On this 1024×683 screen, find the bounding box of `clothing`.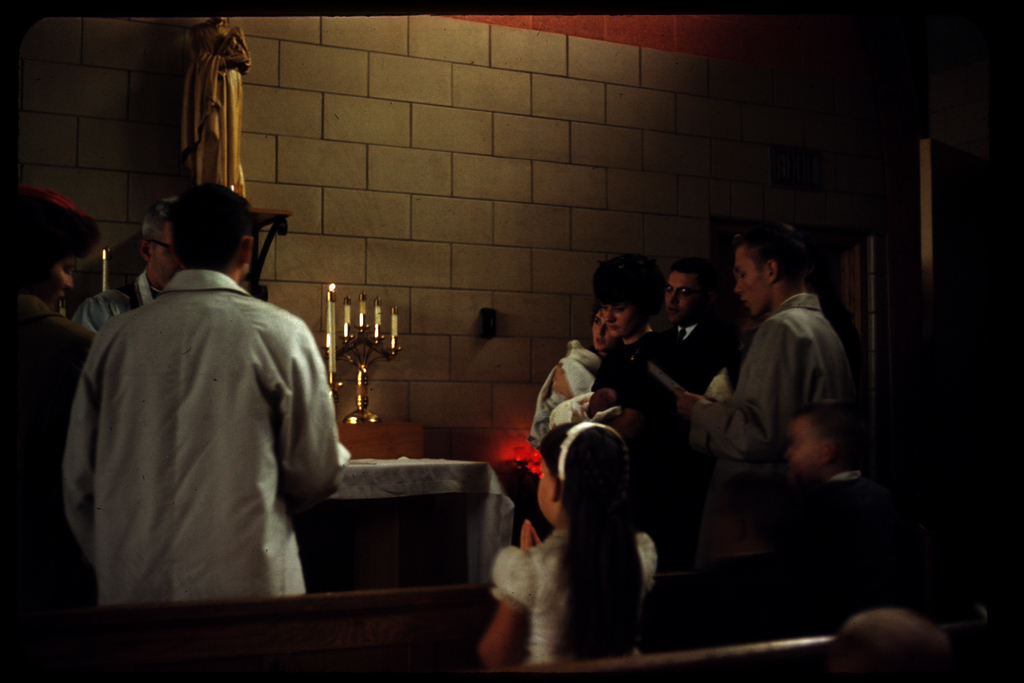
Bounding box: rect(499, 523, 656, 673).
